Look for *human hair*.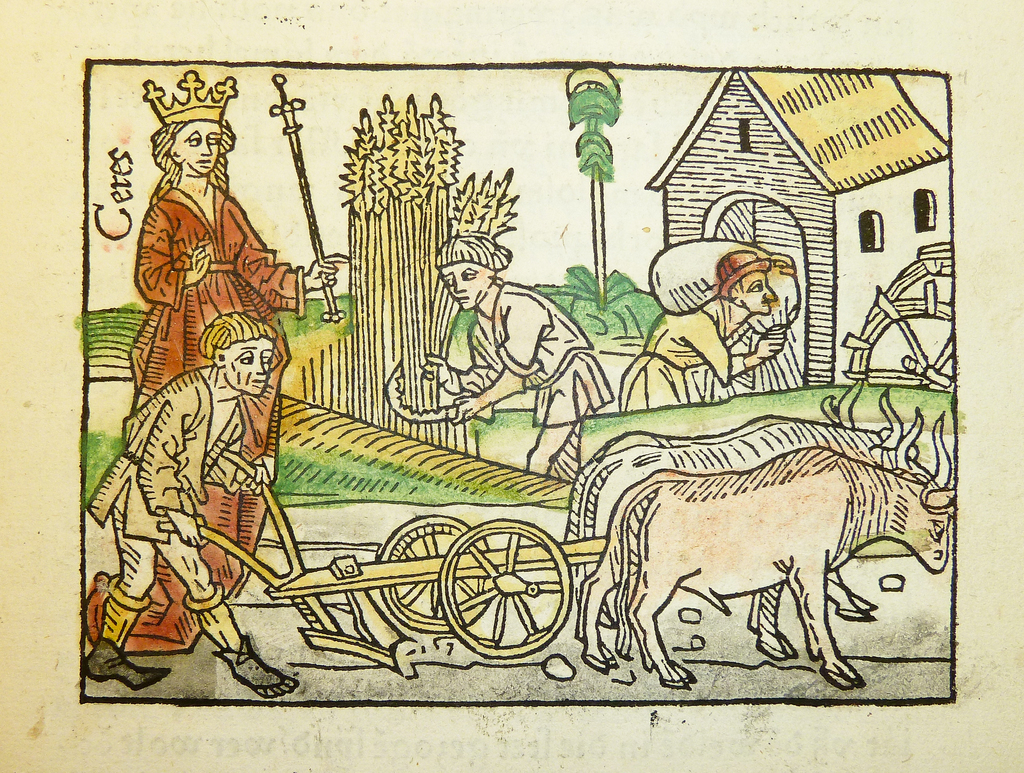
Found: {"left": 150, "top": 123, "right": 236, "bottom": 202}.
